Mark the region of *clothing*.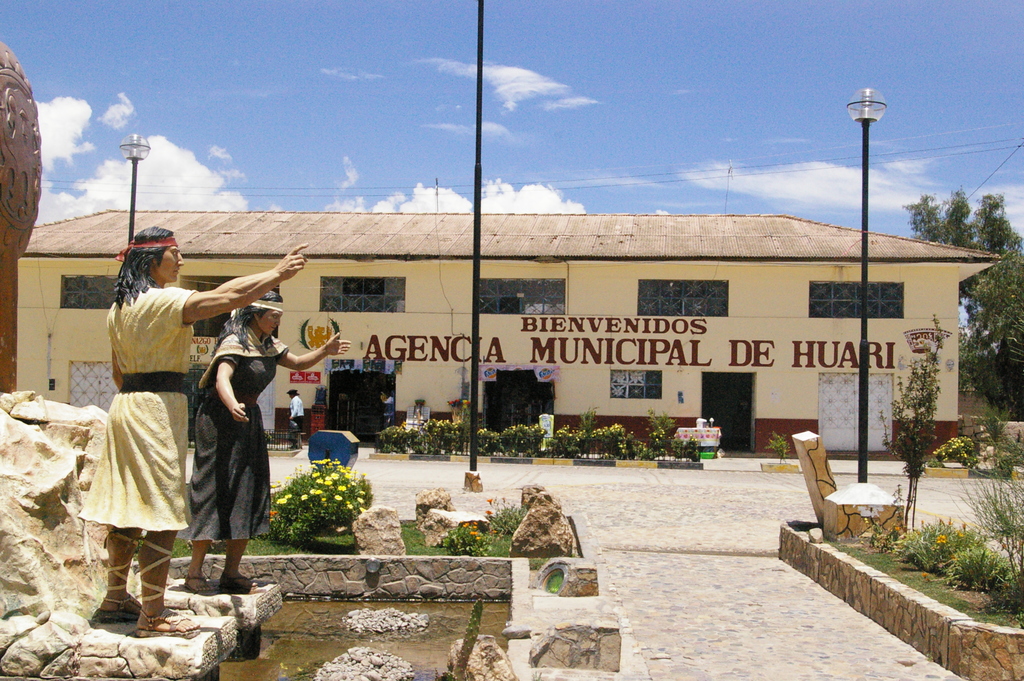
Region: left=383, top=393, right=394, bottom=429.
